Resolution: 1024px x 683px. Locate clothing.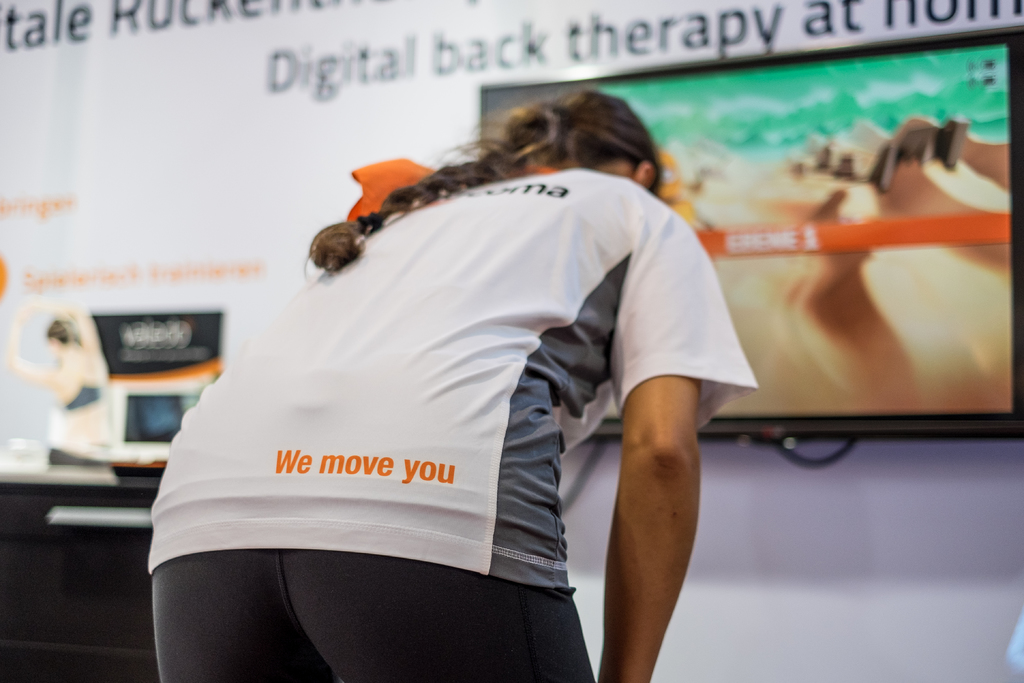
Rect(152, 88, 804, 623).
